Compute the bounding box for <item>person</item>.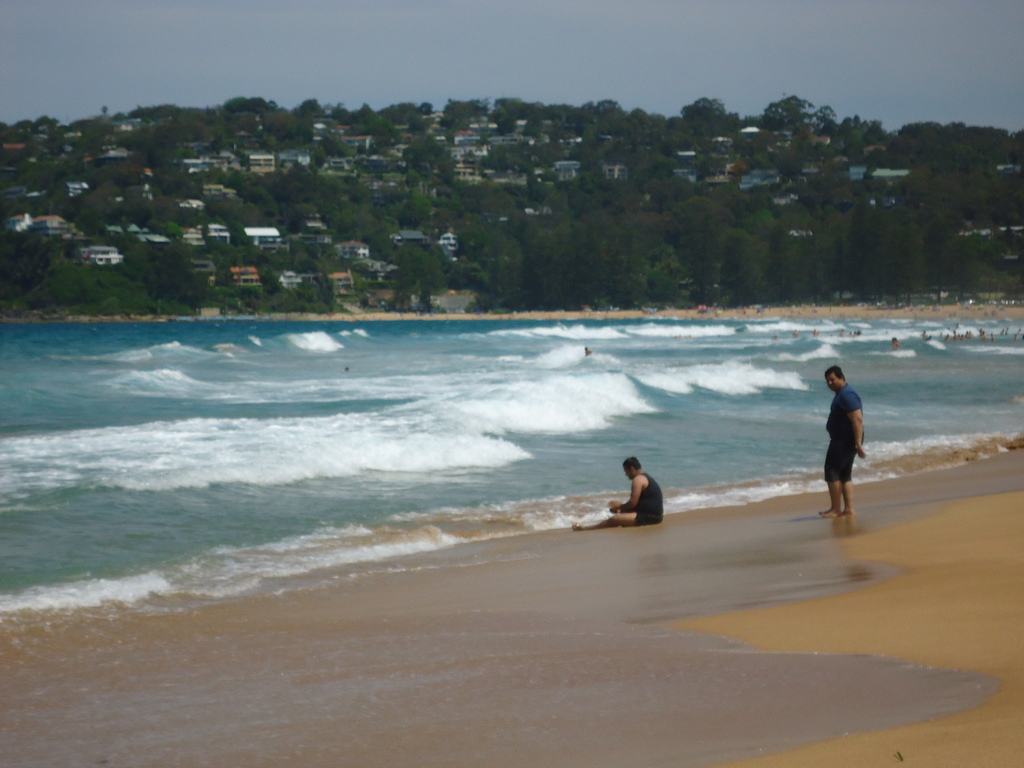
346:365:351:371.
